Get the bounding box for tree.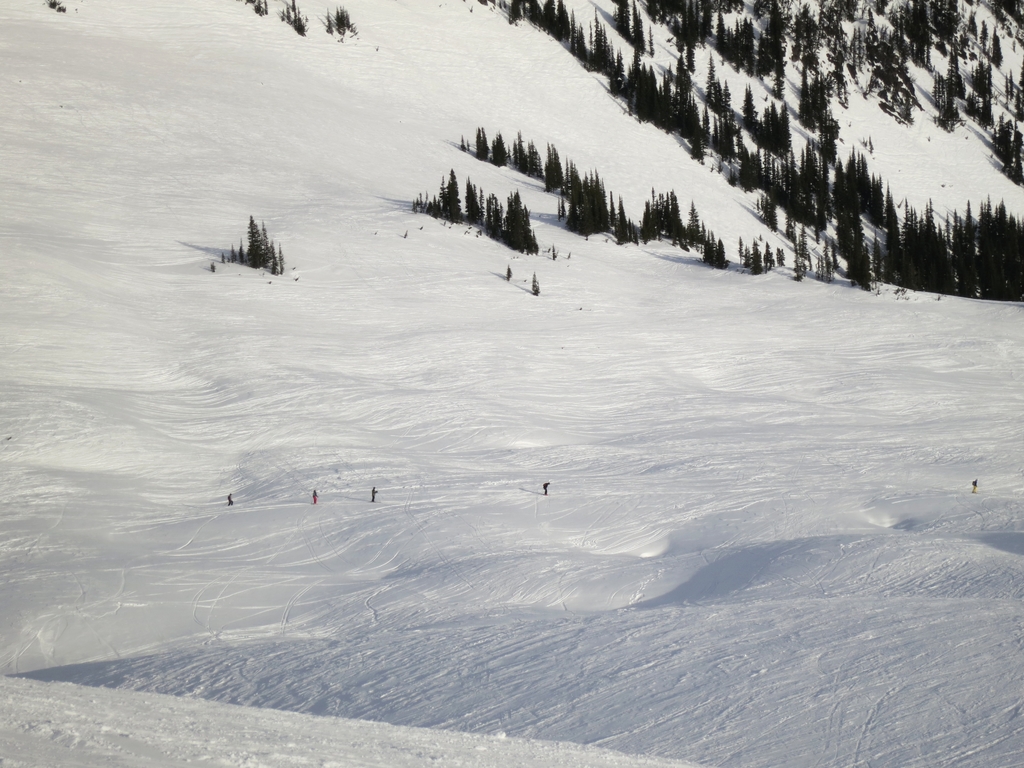
select_region(650, 186, 666, 236).
